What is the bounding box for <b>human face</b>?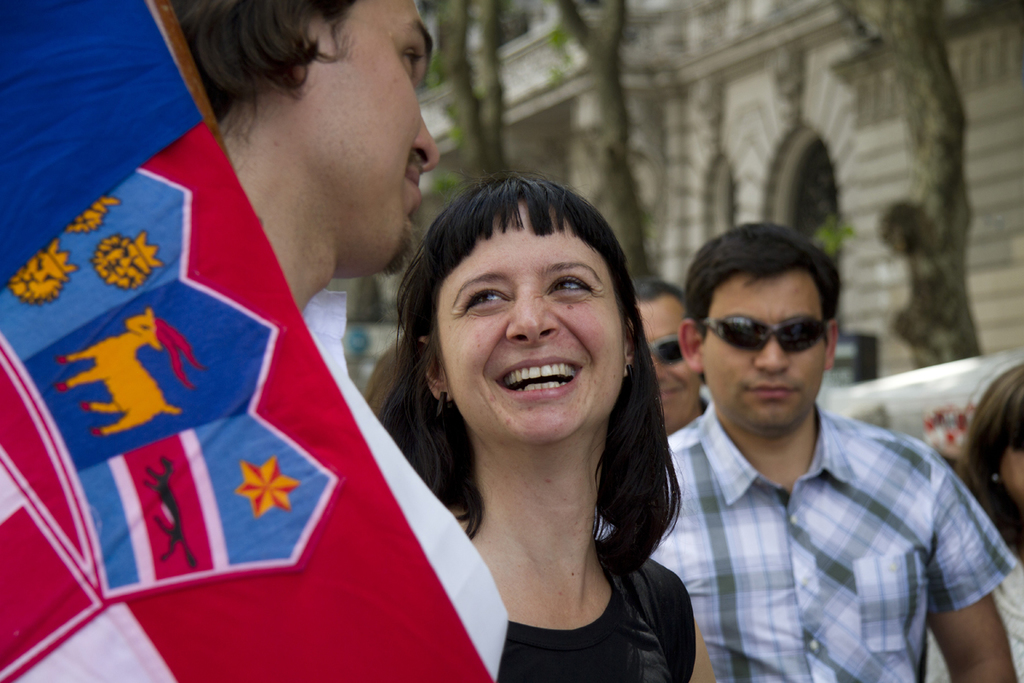
bbox=[996, 434, 1023, 499].
